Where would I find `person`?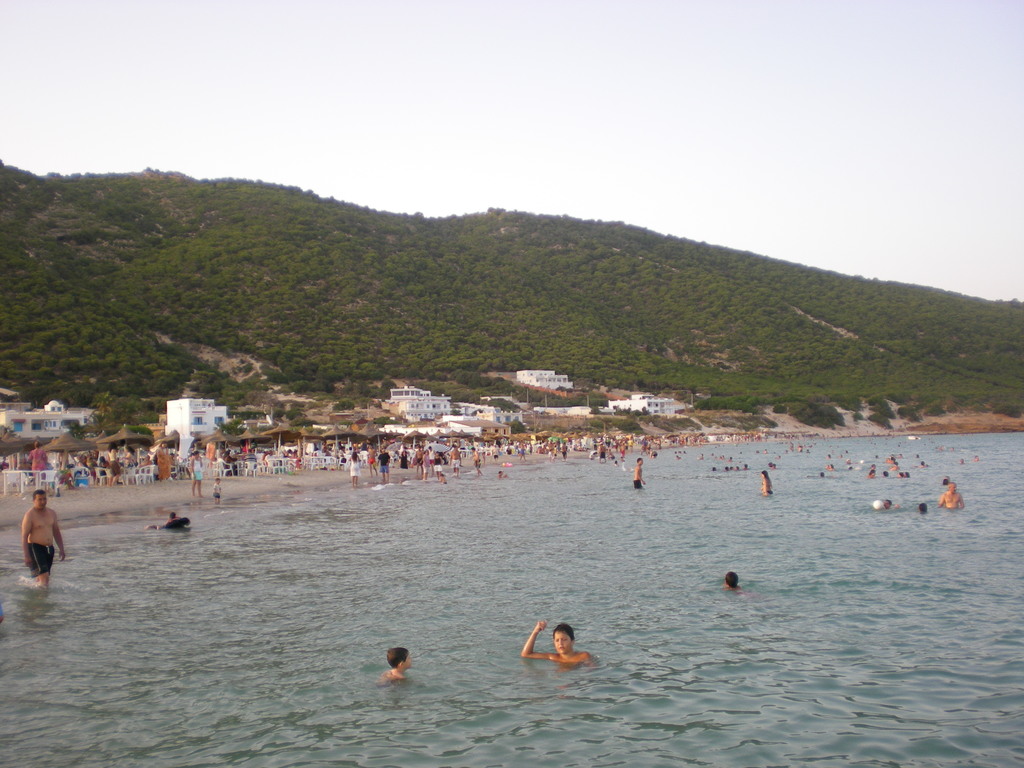
At locate(348, 450, 361, 484).
